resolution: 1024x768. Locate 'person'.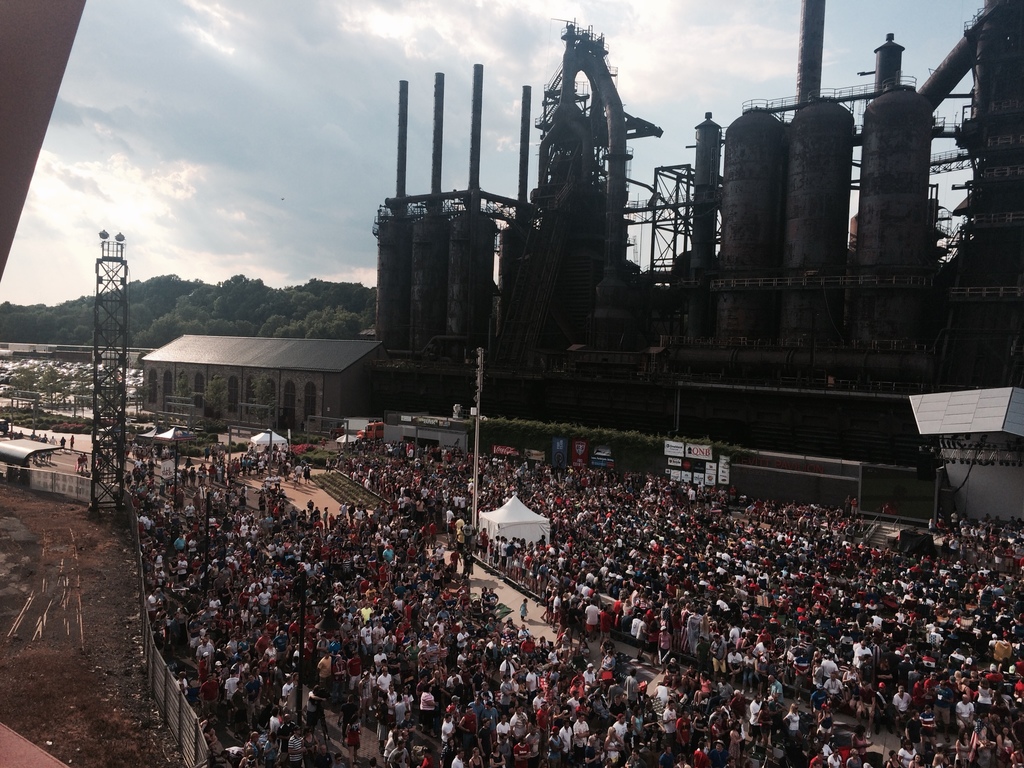
locate(440, 738, 456, 767).
